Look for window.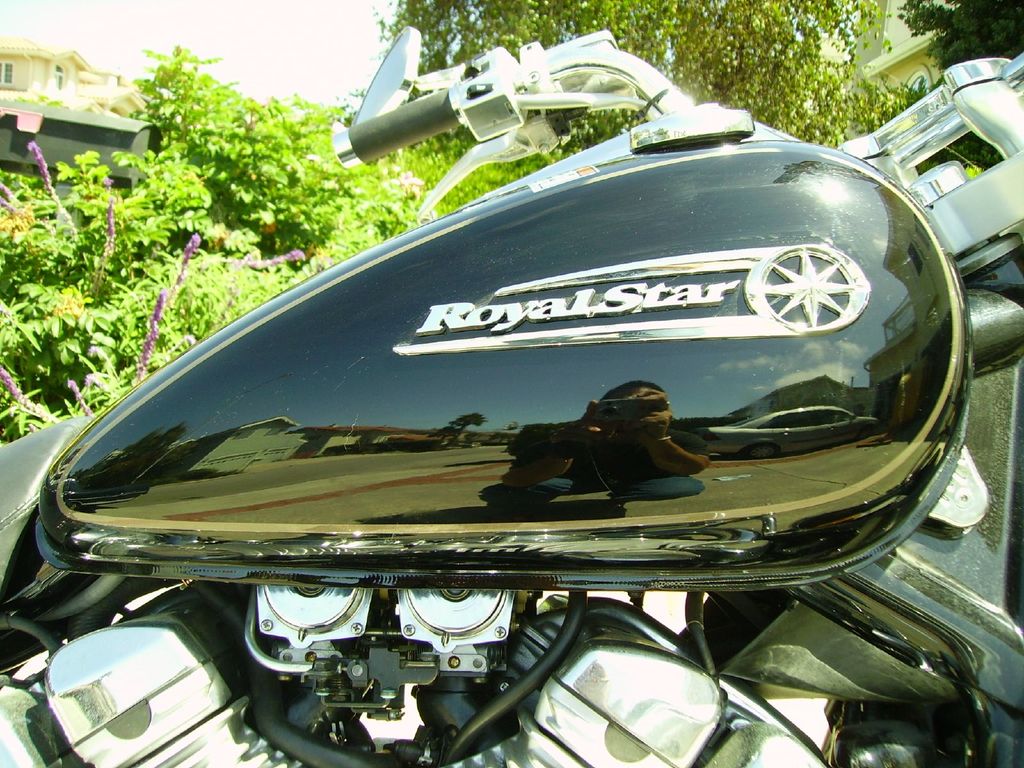
Found: (x1=0, y1=64, x2=13, y2=85).
